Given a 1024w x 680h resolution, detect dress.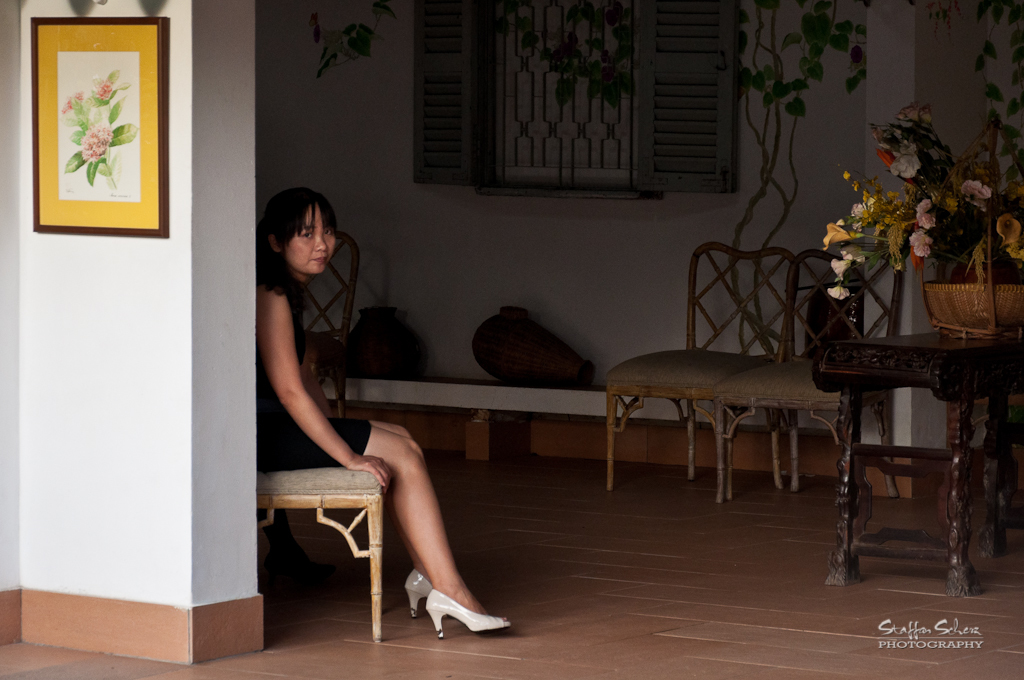
(259,252,370,476).
